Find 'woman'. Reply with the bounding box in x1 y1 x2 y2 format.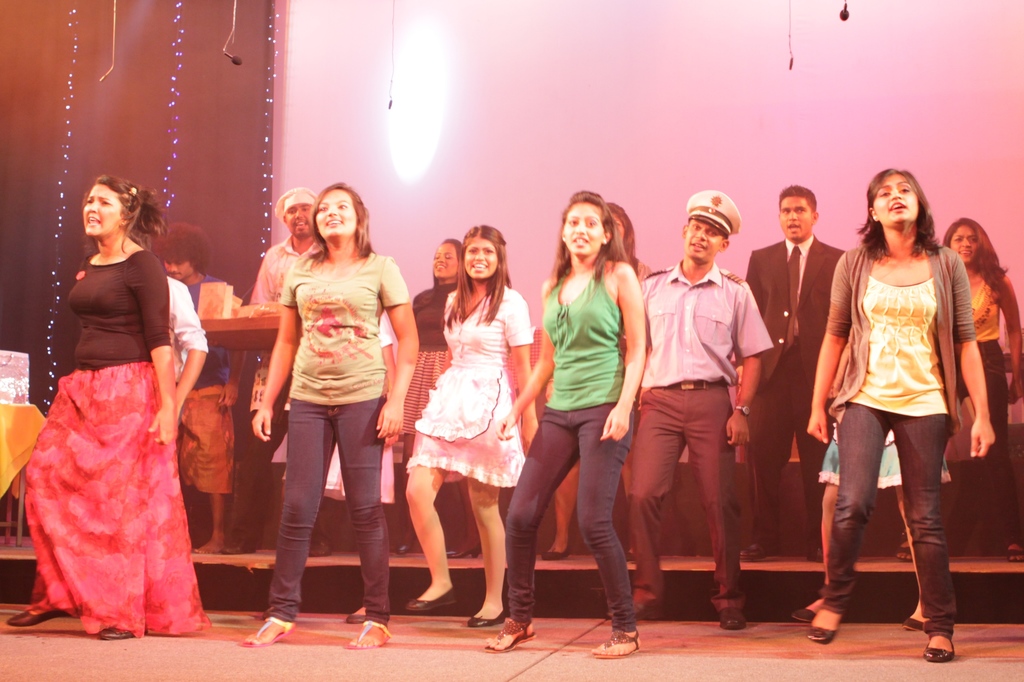
386 242 482 556.
